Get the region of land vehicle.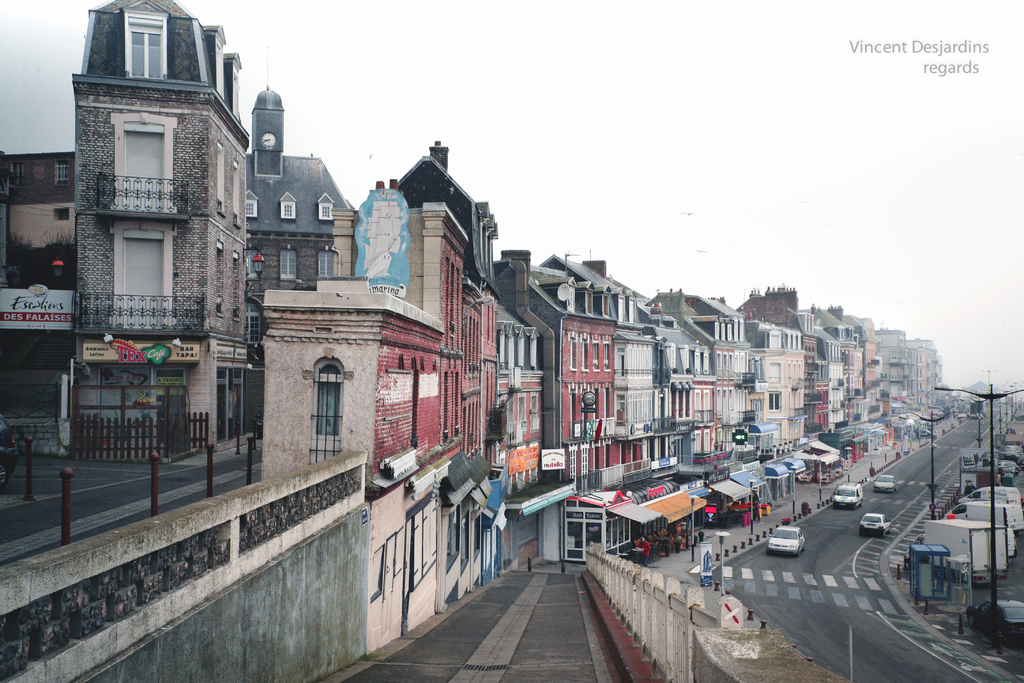
crop(861, 509, 895, 537).
